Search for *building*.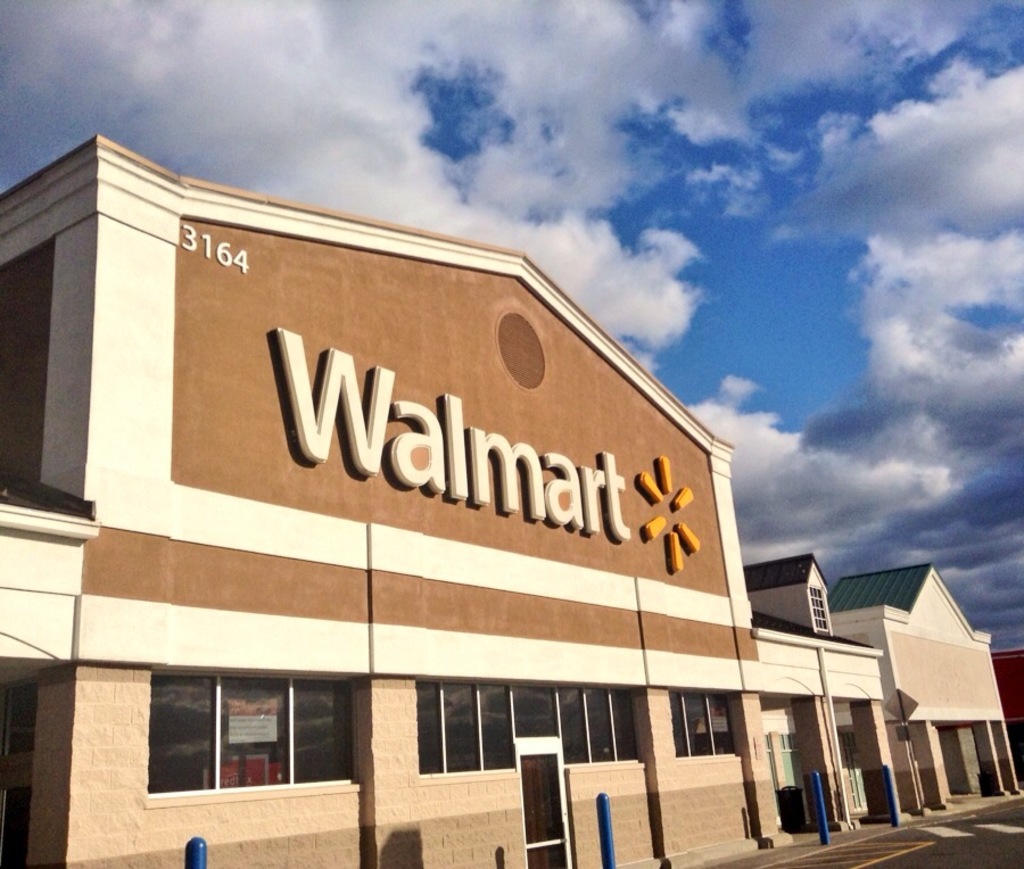
Found at BBox(0, 136, 1022, 868).
